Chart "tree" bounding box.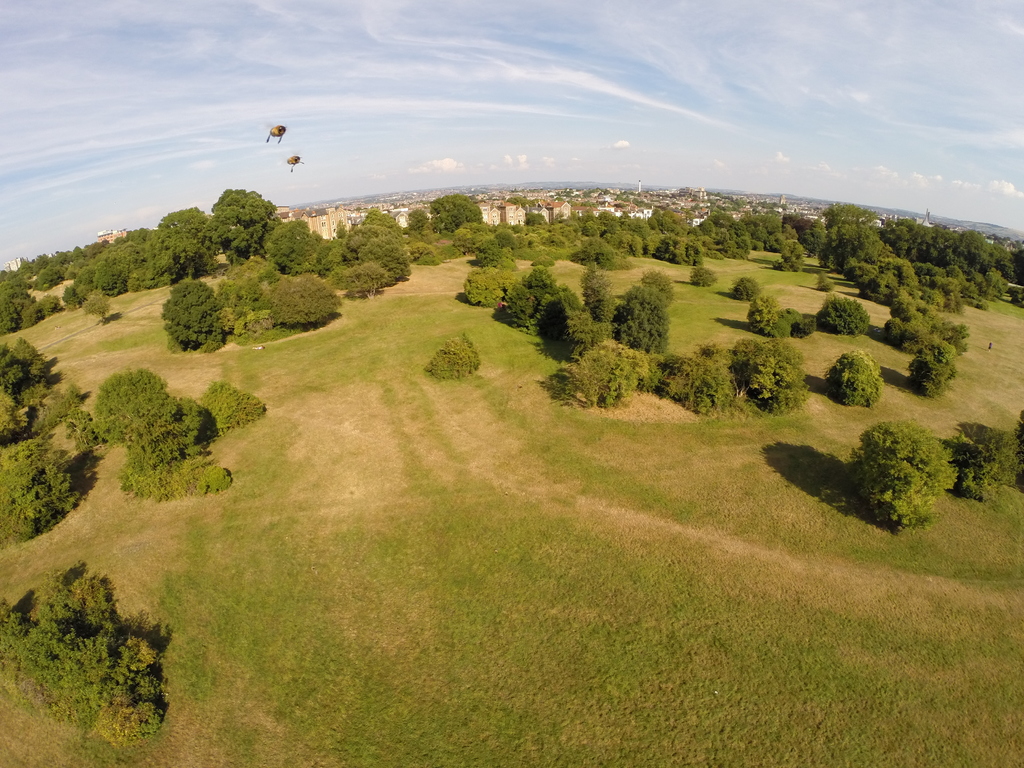
Charted: bbox=(845, 417, 964, 534).
